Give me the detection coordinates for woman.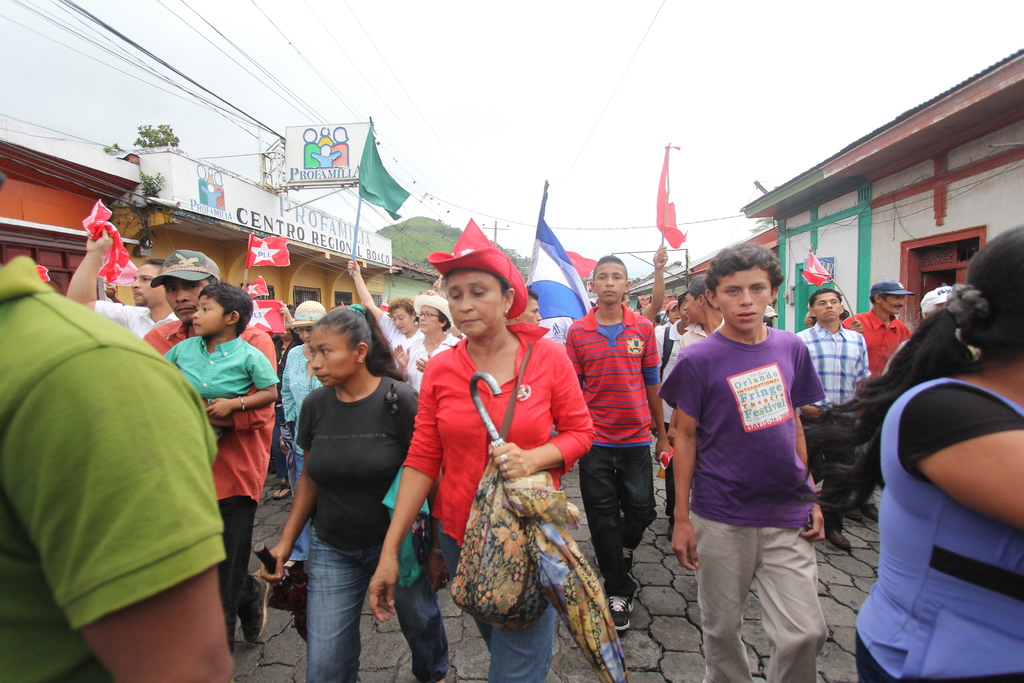
bbox=[397, 299, 462, 394].
